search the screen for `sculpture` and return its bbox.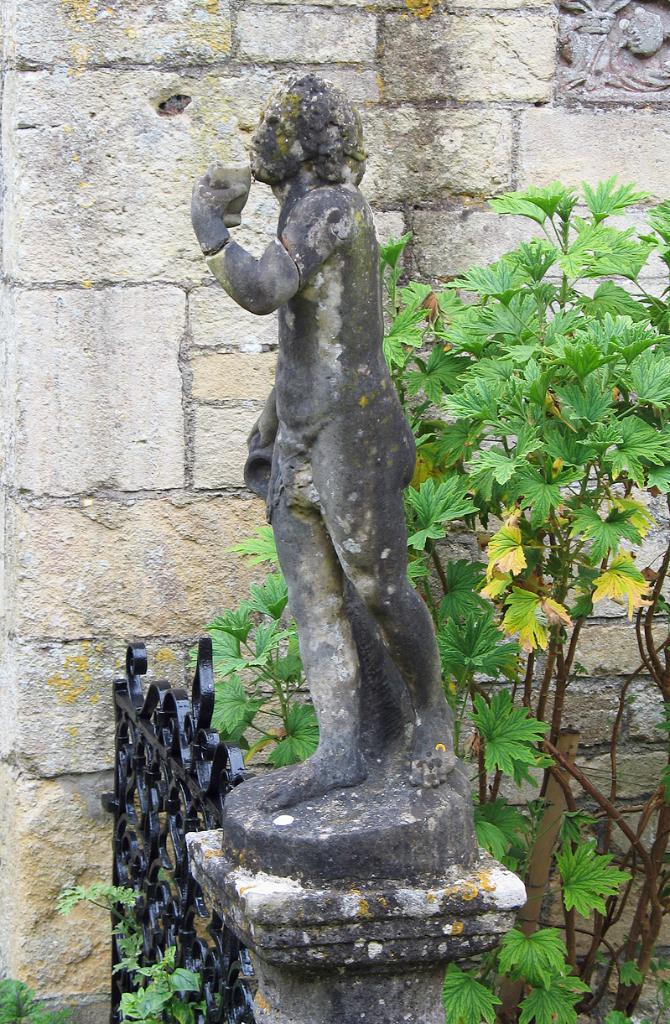
Found: region(179, 80, 497, 949).
